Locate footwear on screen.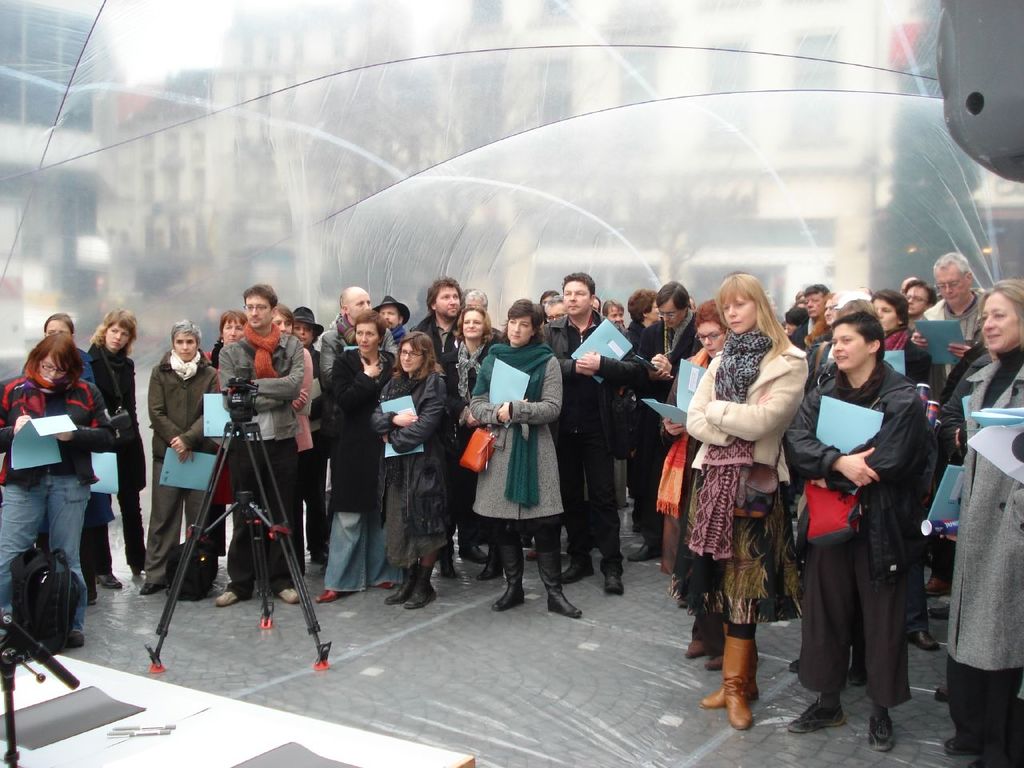
On screen at 935:683:950:699.
